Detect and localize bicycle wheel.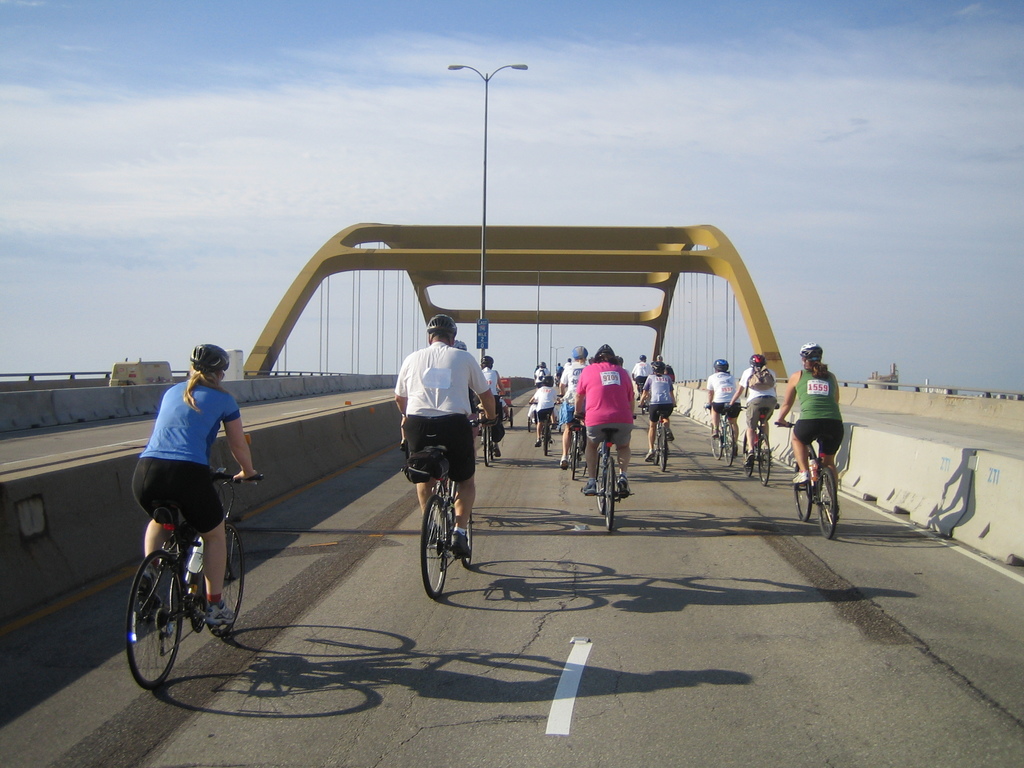
Localized at box=[794, 462, 813, 520].
